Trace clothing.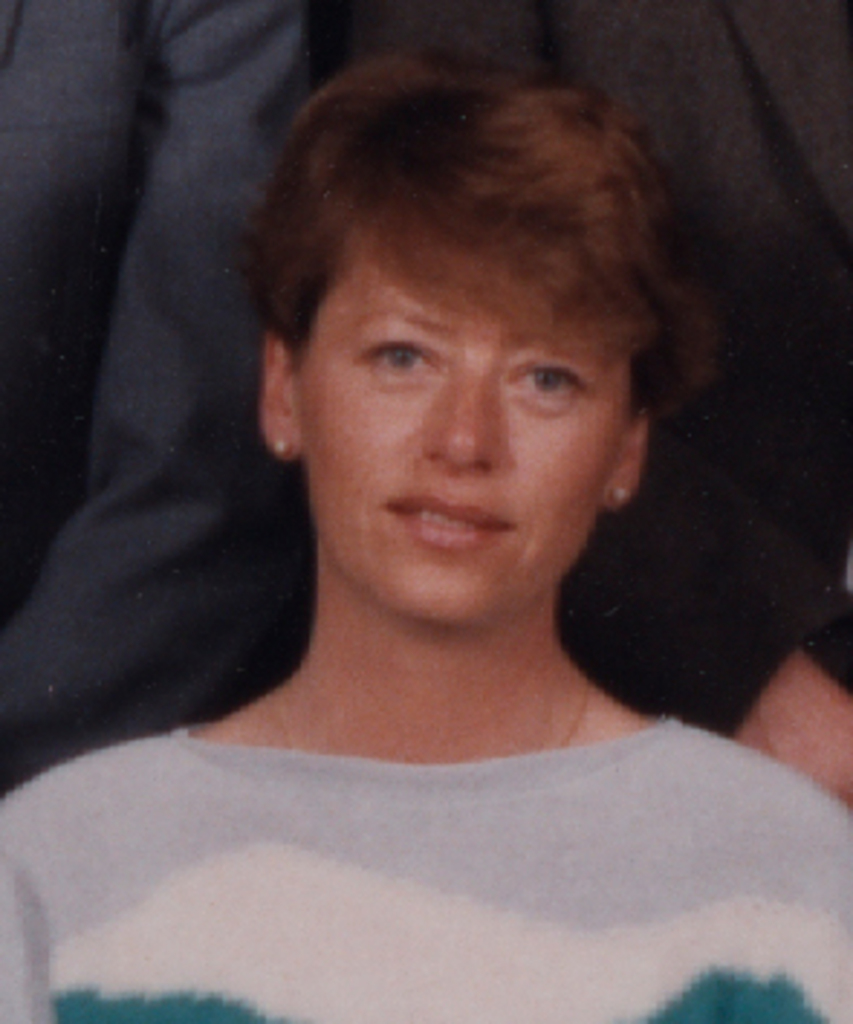
Traced to BBox(20, 610, 852, 1001).
